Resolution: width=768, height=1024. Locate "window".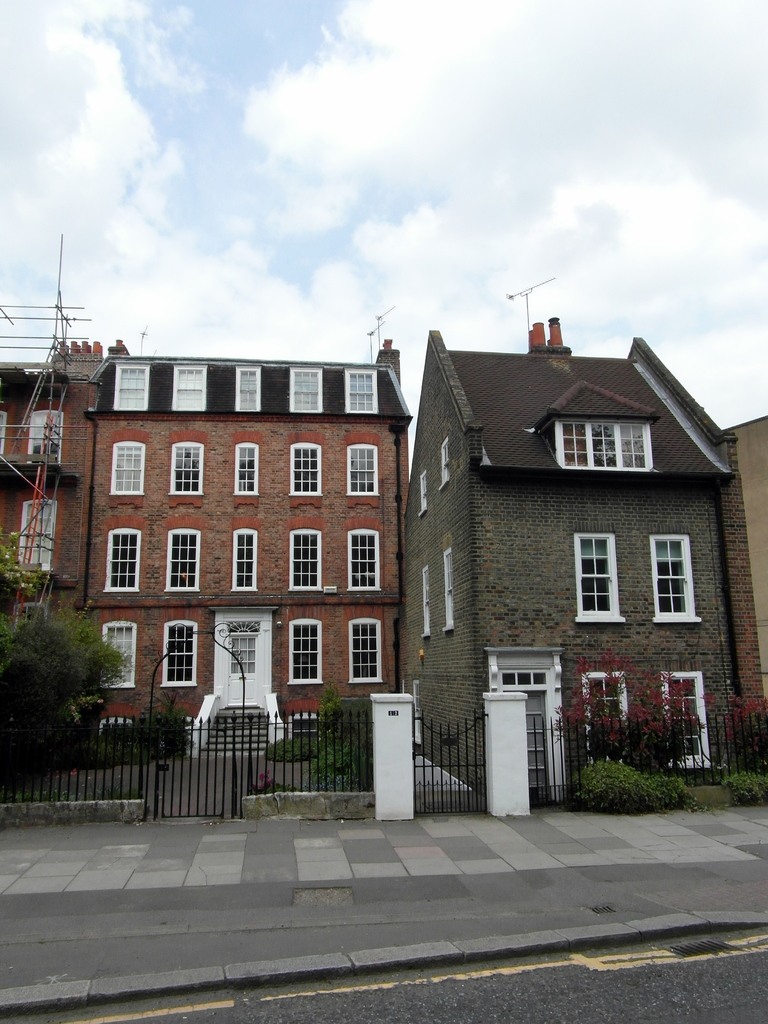
345, 366, 380, 413.
